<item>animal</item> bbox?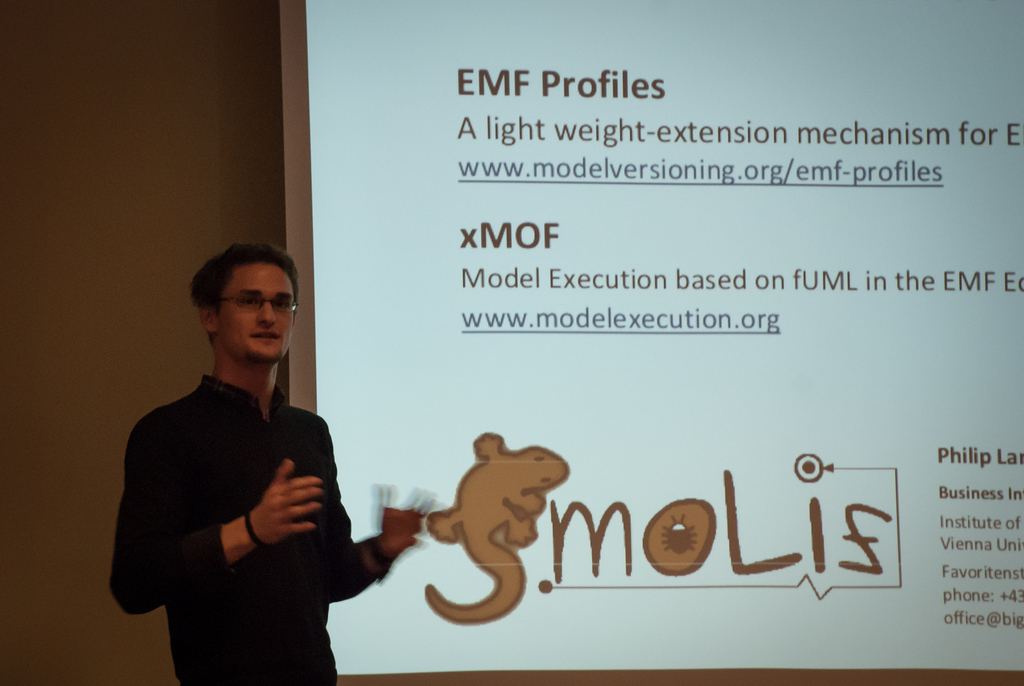
x1=425 y1=432 x2=568 y2=625
